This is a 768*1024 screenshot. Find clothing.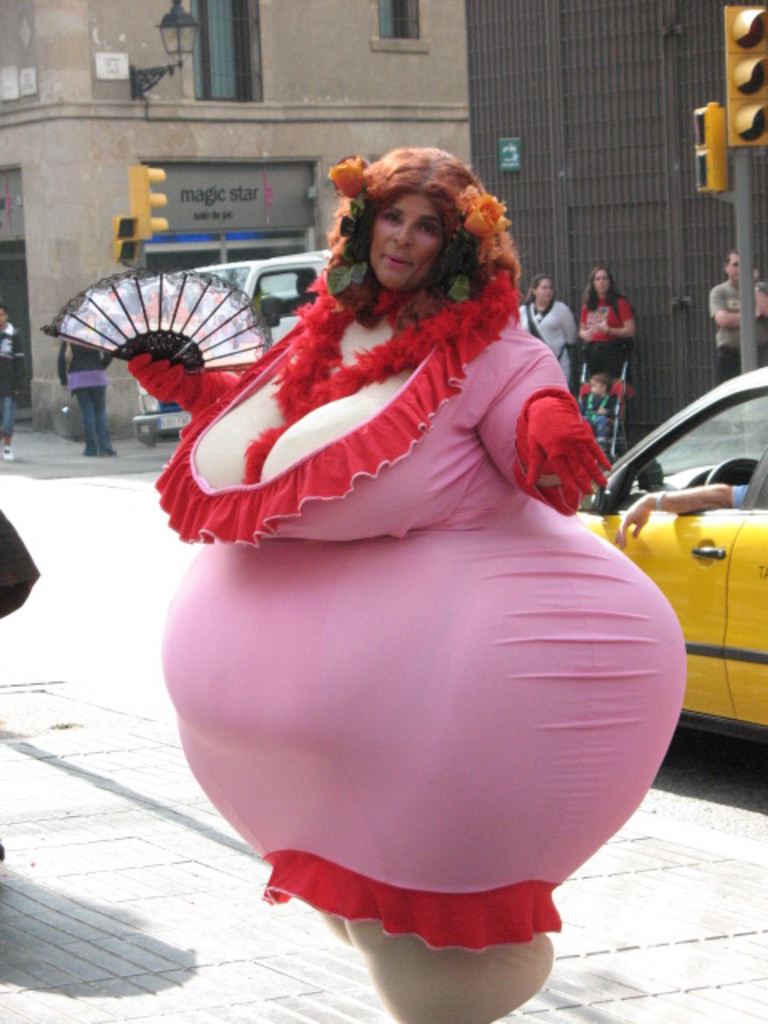
Bounding box: locate(579, 291, 638, 381).
